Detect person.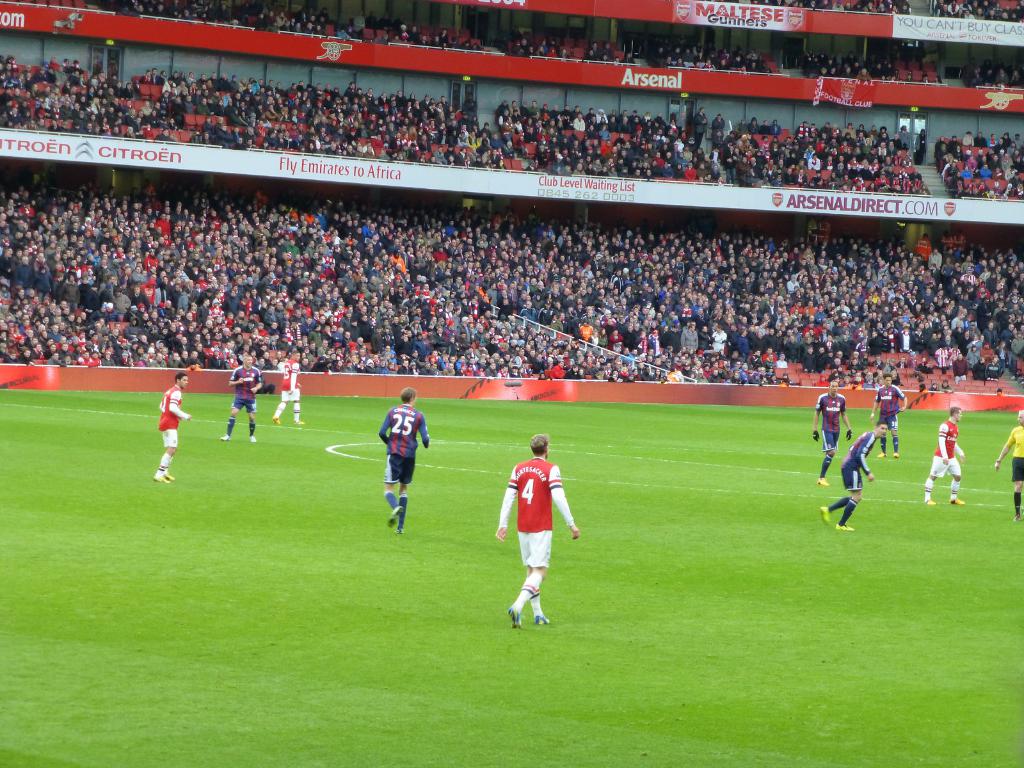
Detected at [x1=870, y1=369, x2=909, y2=458].
